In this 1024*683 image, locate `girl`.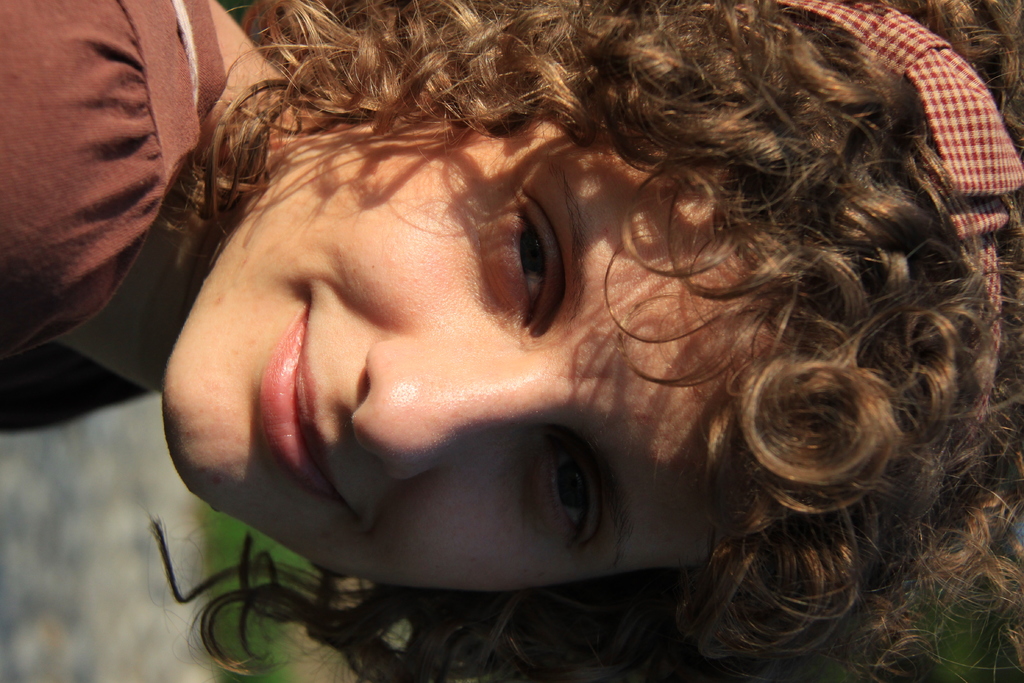
Bounding box: (0,0,1023,682).
